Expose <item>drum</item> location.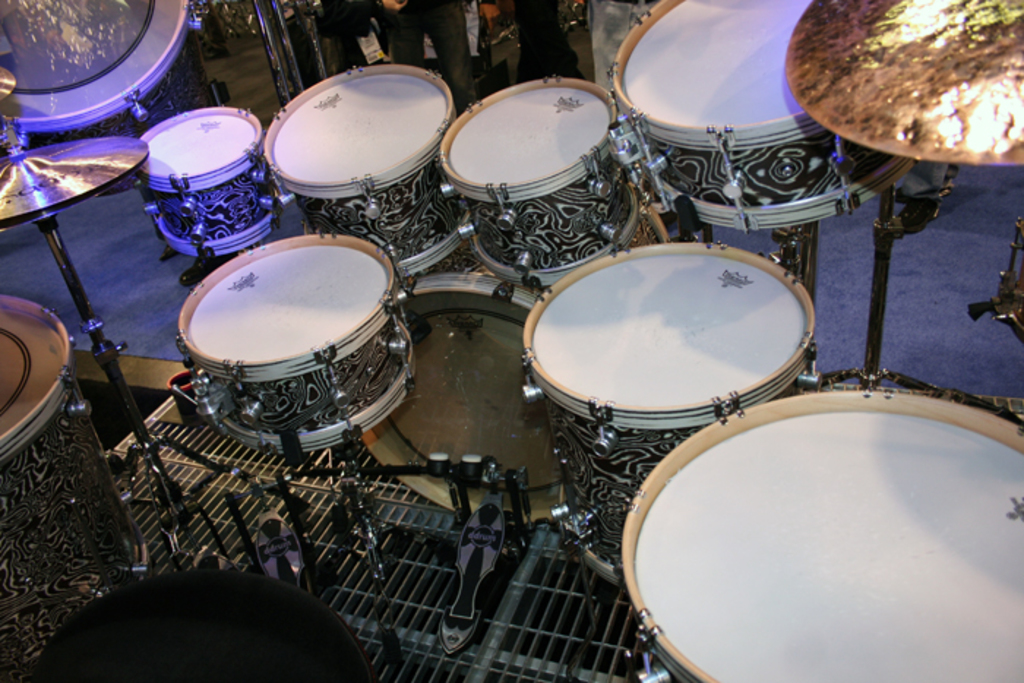
Exposed at <box>519,238,819,586</box>.
